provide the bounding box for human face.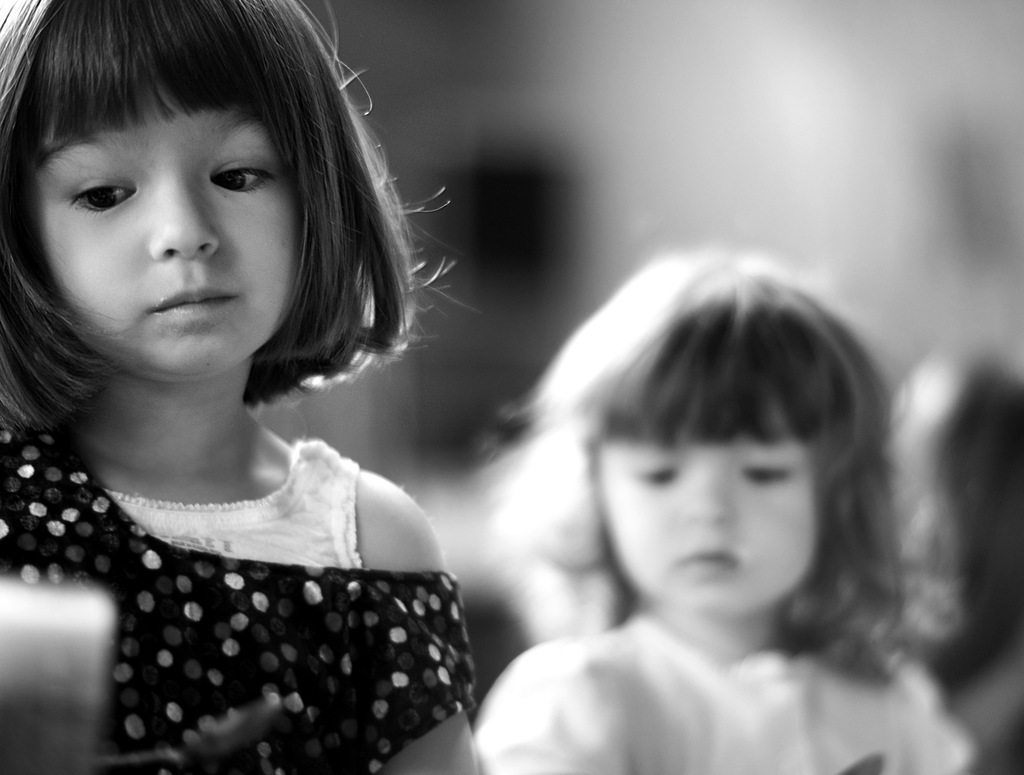
bbox(31, 51, 309, 381).
